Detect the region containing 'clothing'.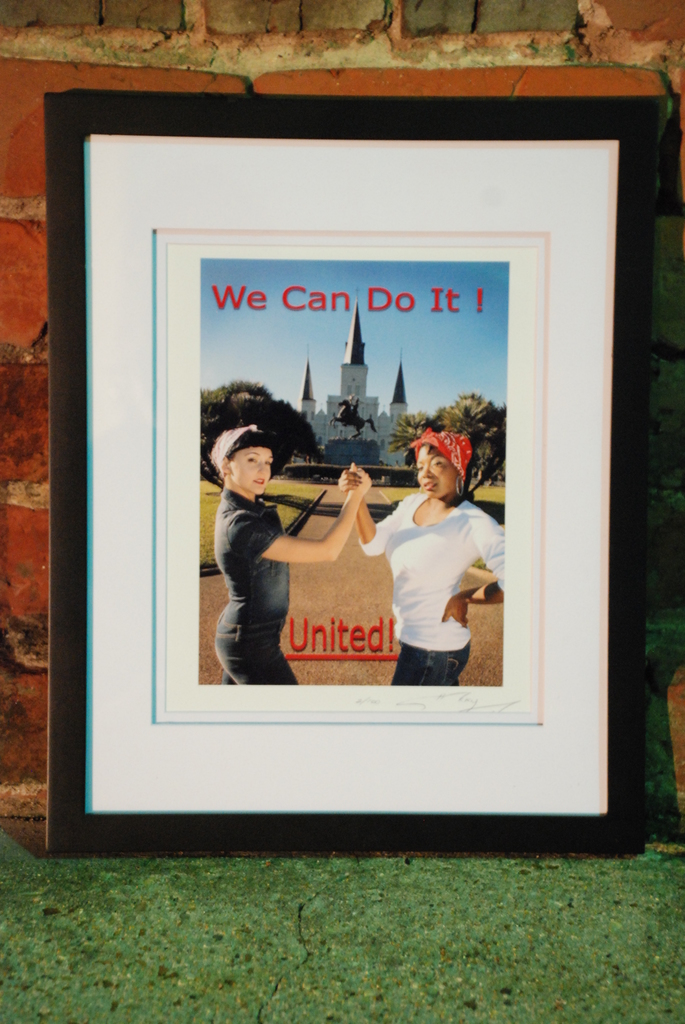
[left=382, top=472, right=501, bottom=665].
